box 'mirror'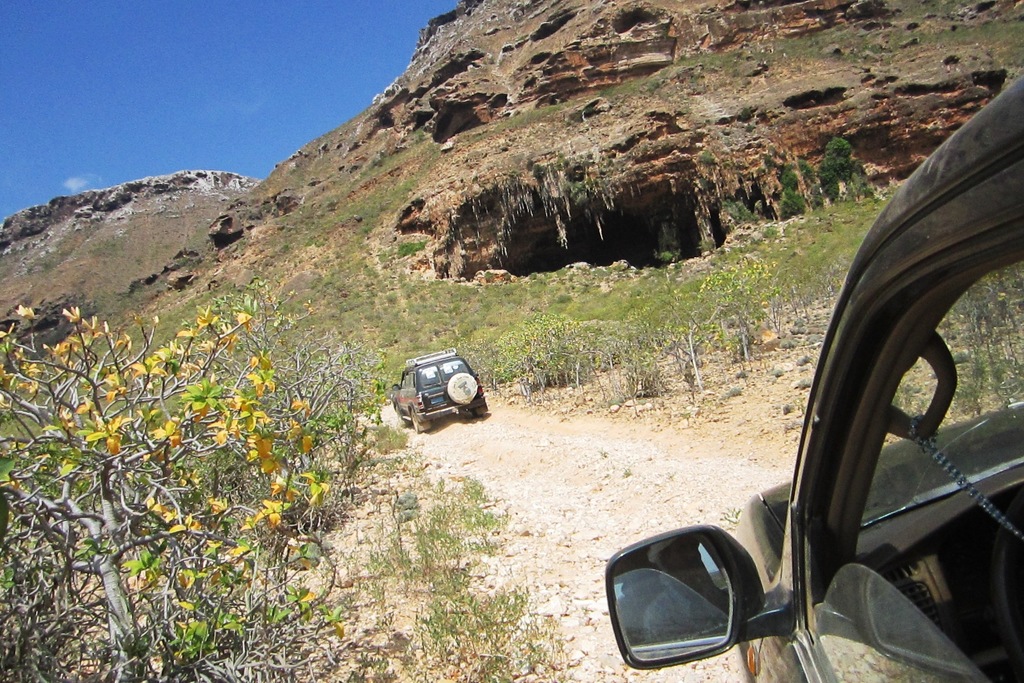
{"x1": 440, "y1": 361, "x2": 470, "y2": 382}
